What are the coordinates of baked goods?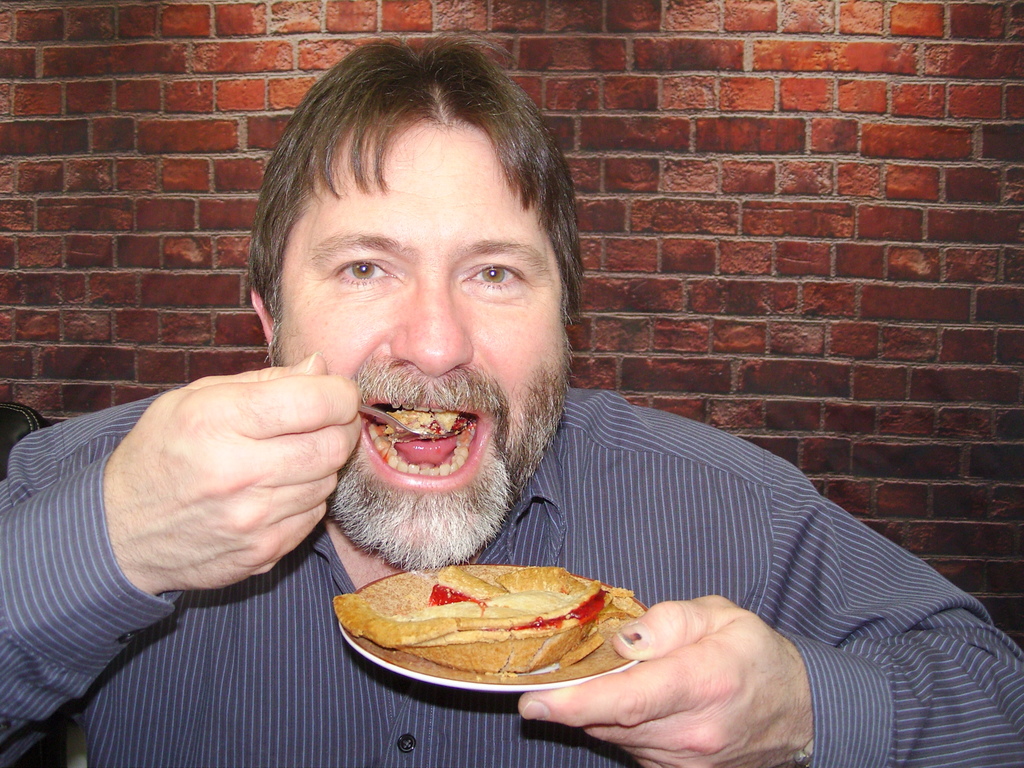
[x1=370, y1=563, x2=687, y2=677].
